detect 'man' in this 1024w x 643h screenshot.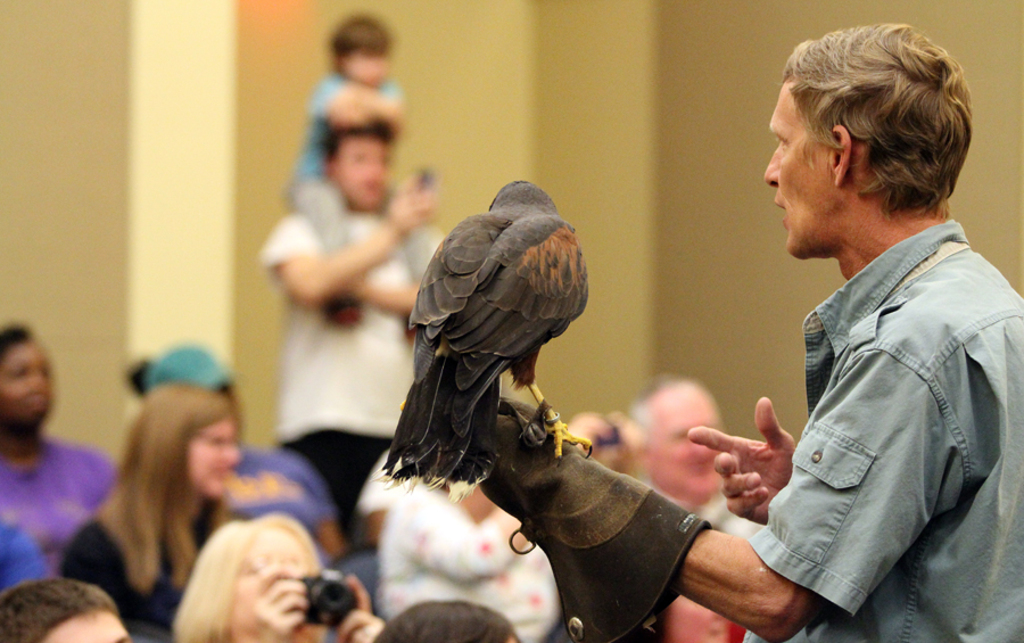
Detection: select_region(617, 379, 767, 535).
